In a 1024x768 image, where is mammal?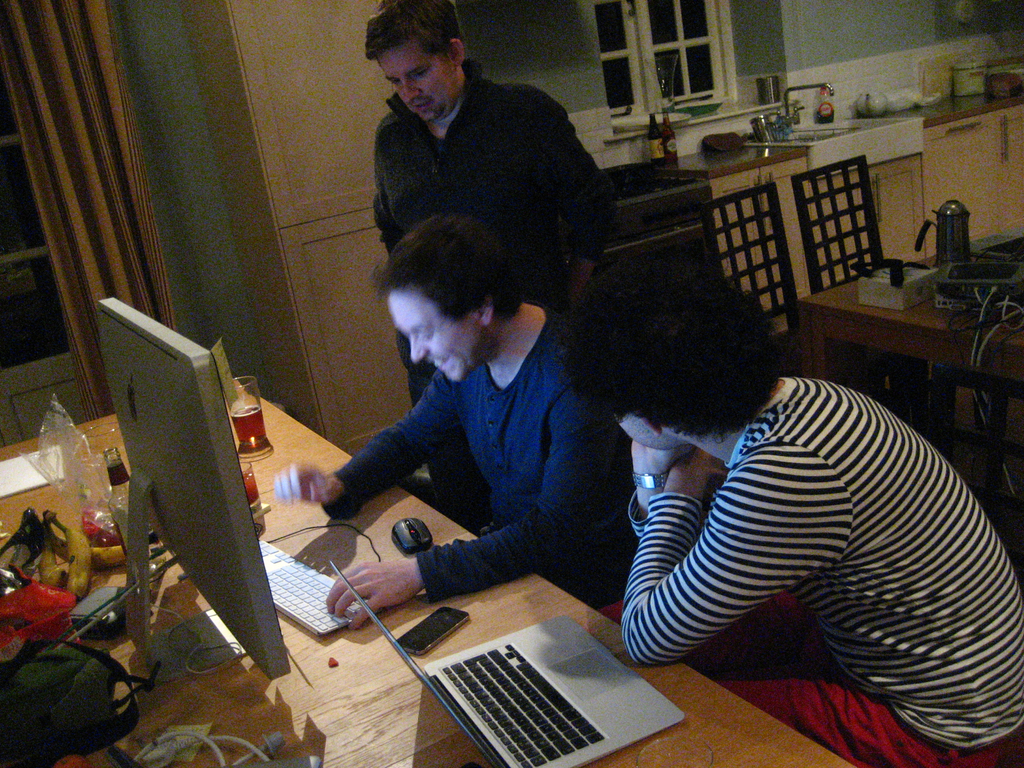
detection(584, 327, 1020, 733).
